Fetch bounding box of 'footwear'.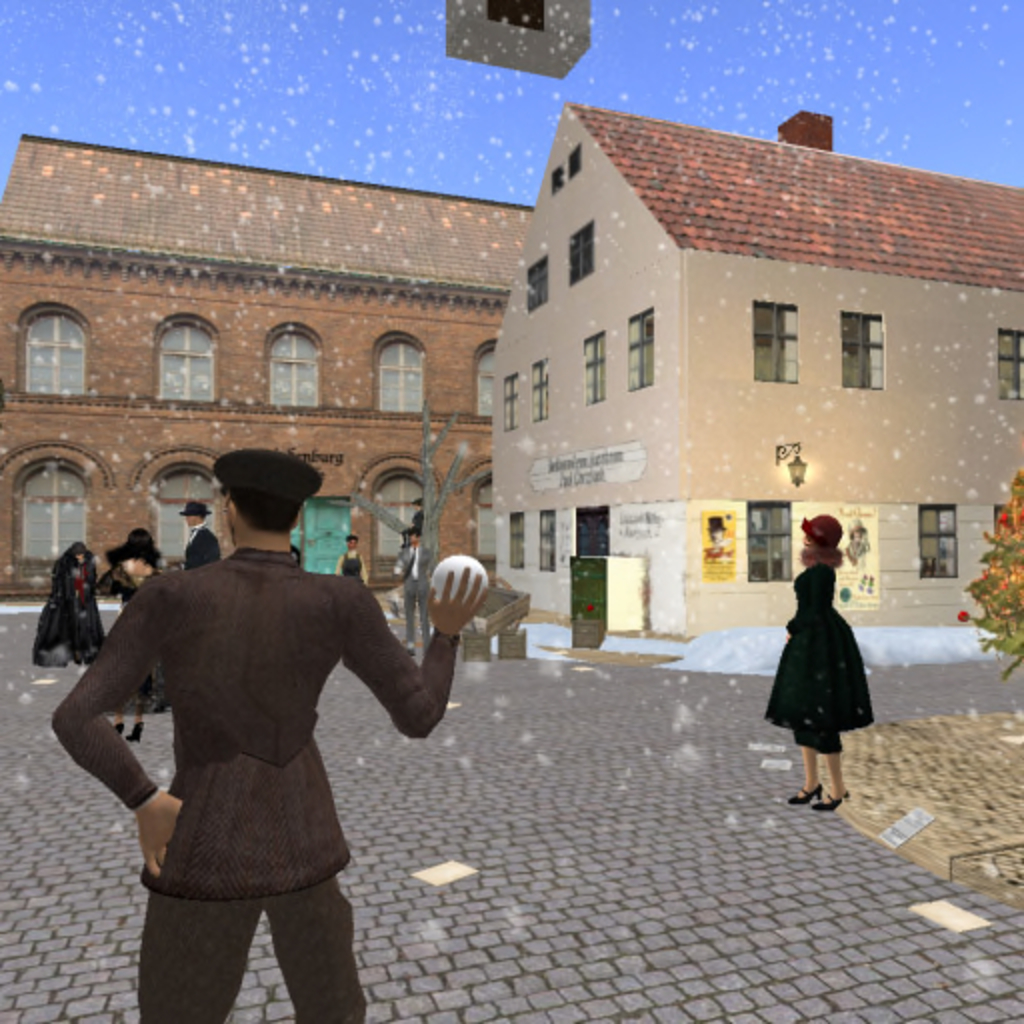
Bbox: 112 716 126 736.
